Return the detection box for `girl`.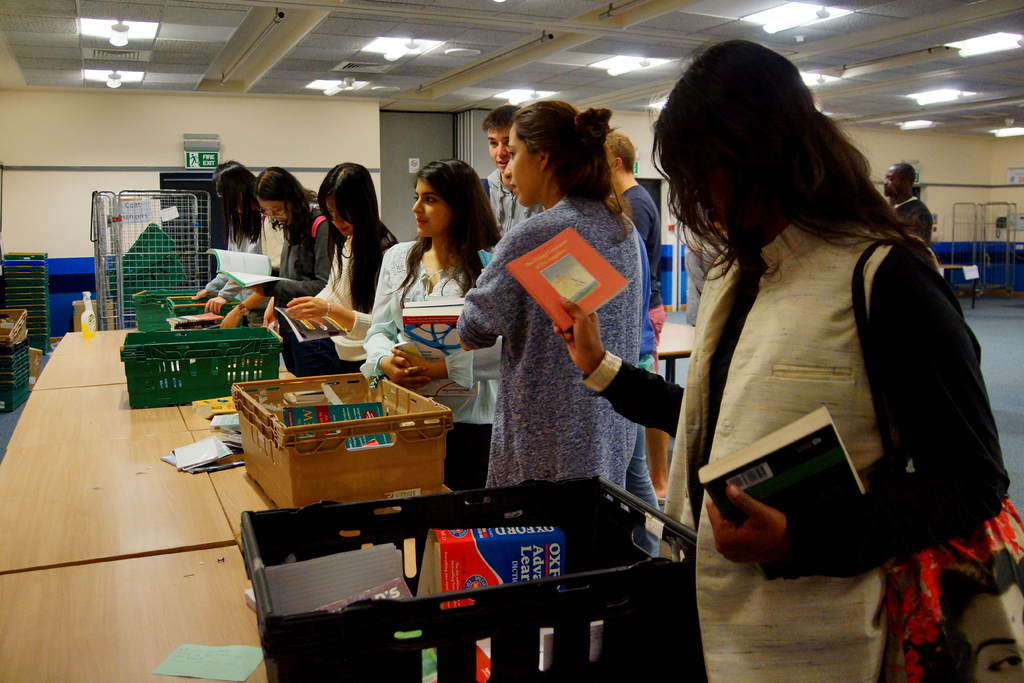
pyautogui.locateOnScreen(356, 152, 505, 487).
